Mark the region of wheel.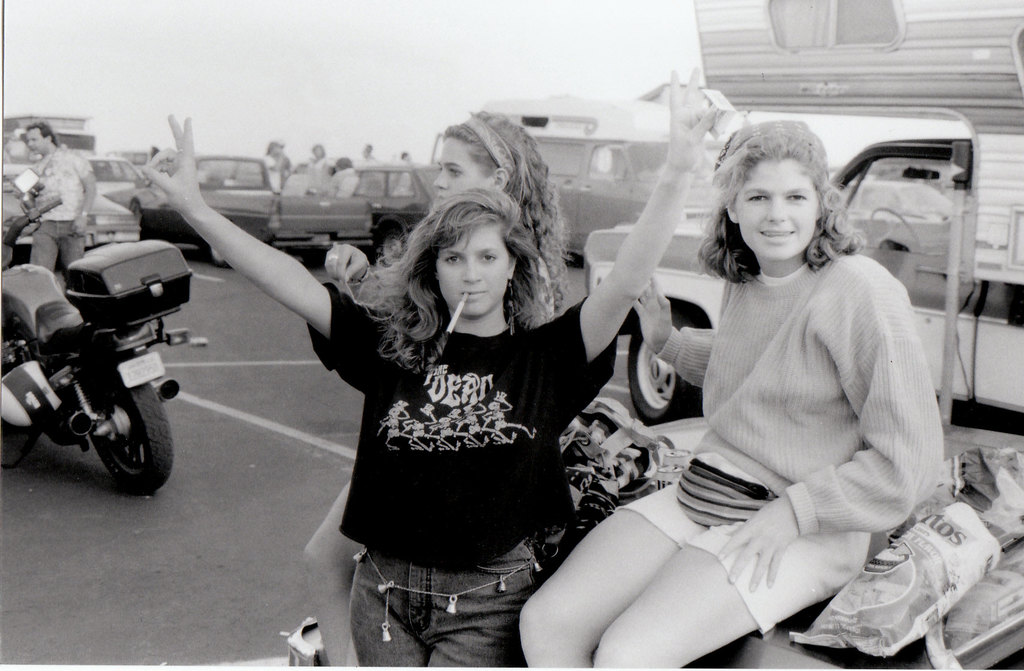
Region: <bbox>868, 207, 920, 250</bbox>.
